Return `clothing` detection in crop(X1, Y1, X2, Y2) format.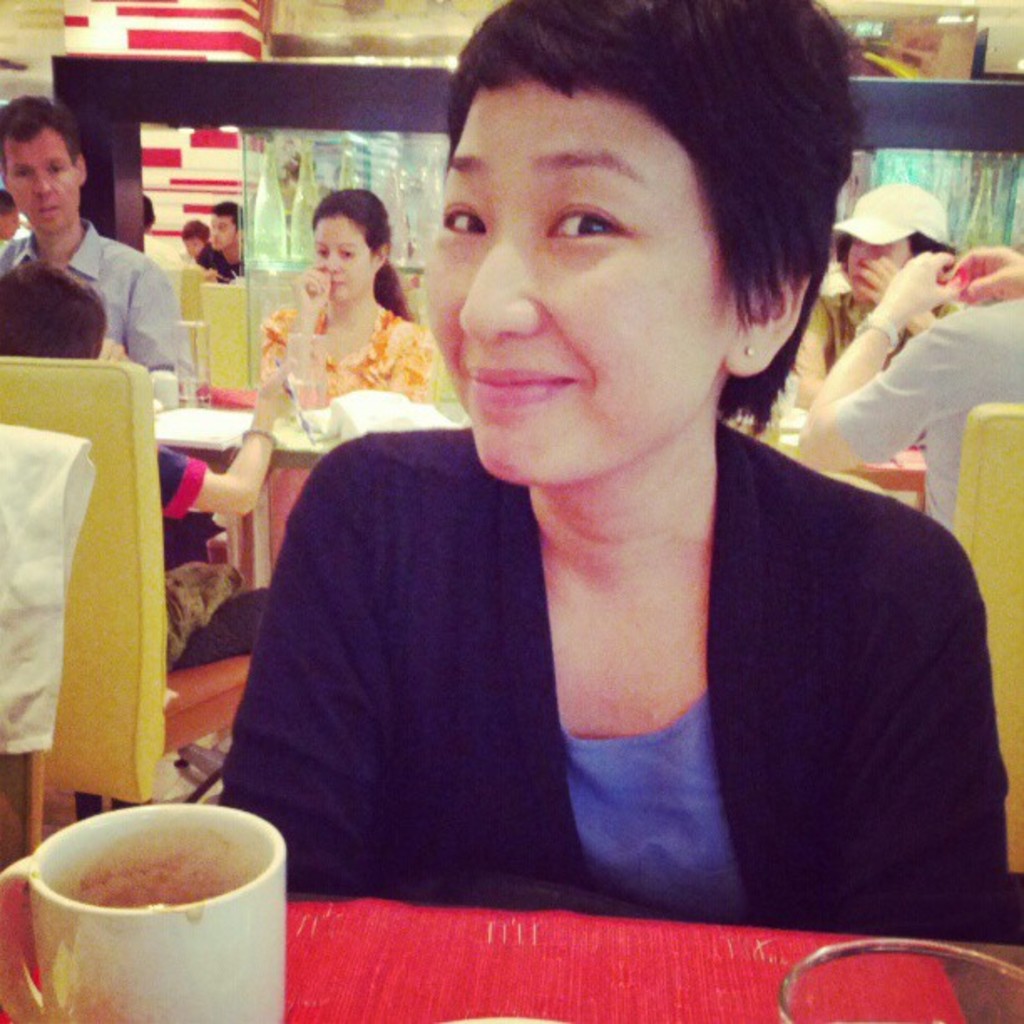
crop(259, 305, 468, 428).
